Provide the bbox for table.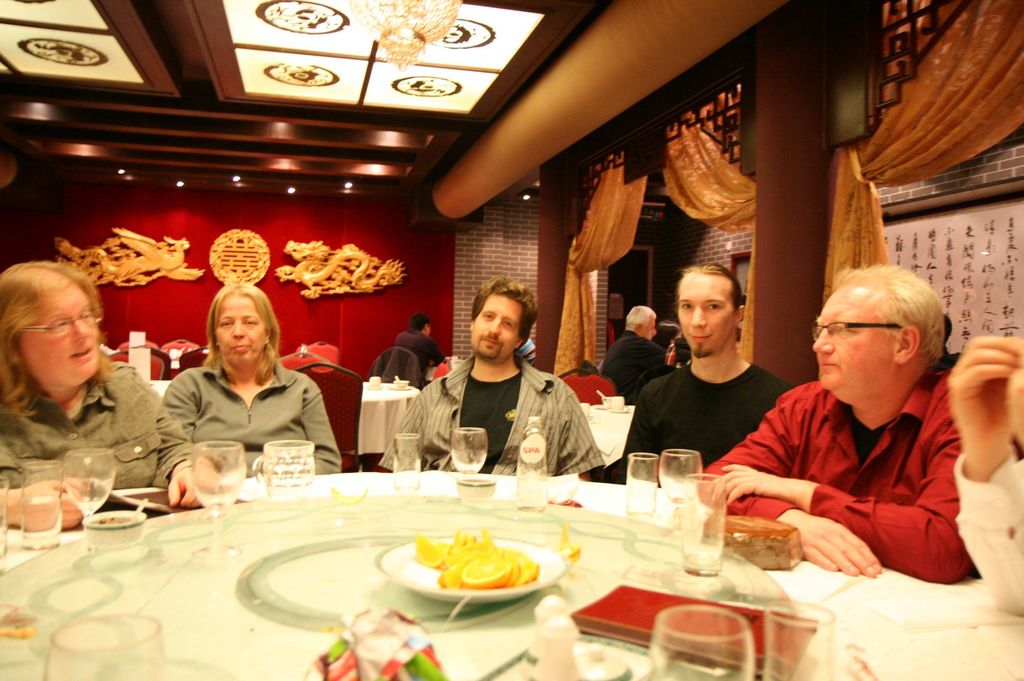
(152, 384, 418, 461).
